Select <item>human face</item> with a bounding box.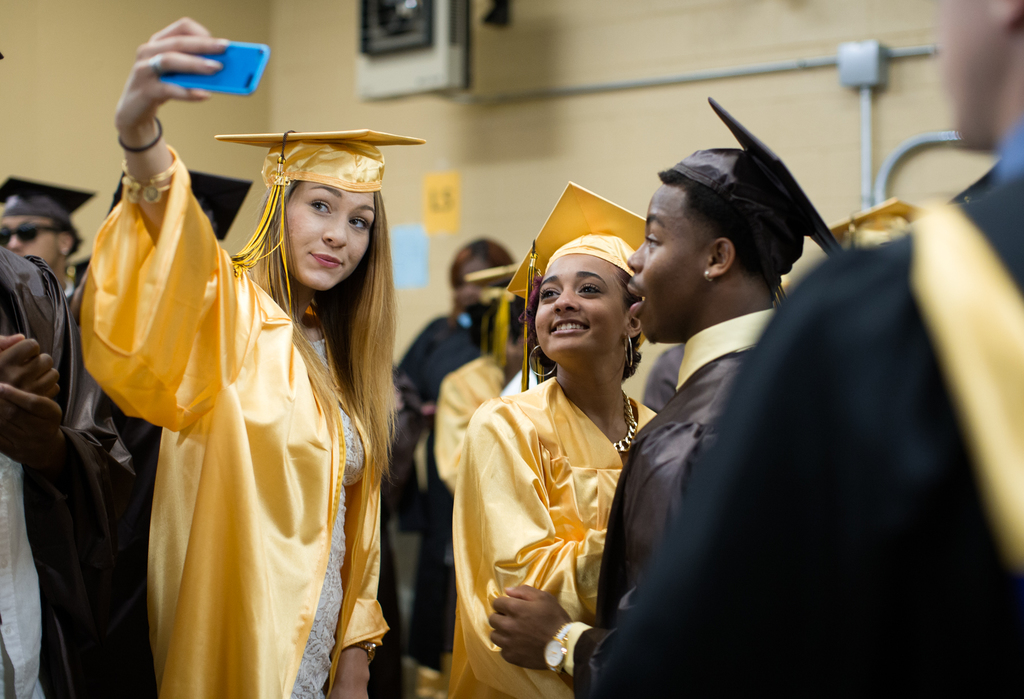
627, 185, 707, 341.
